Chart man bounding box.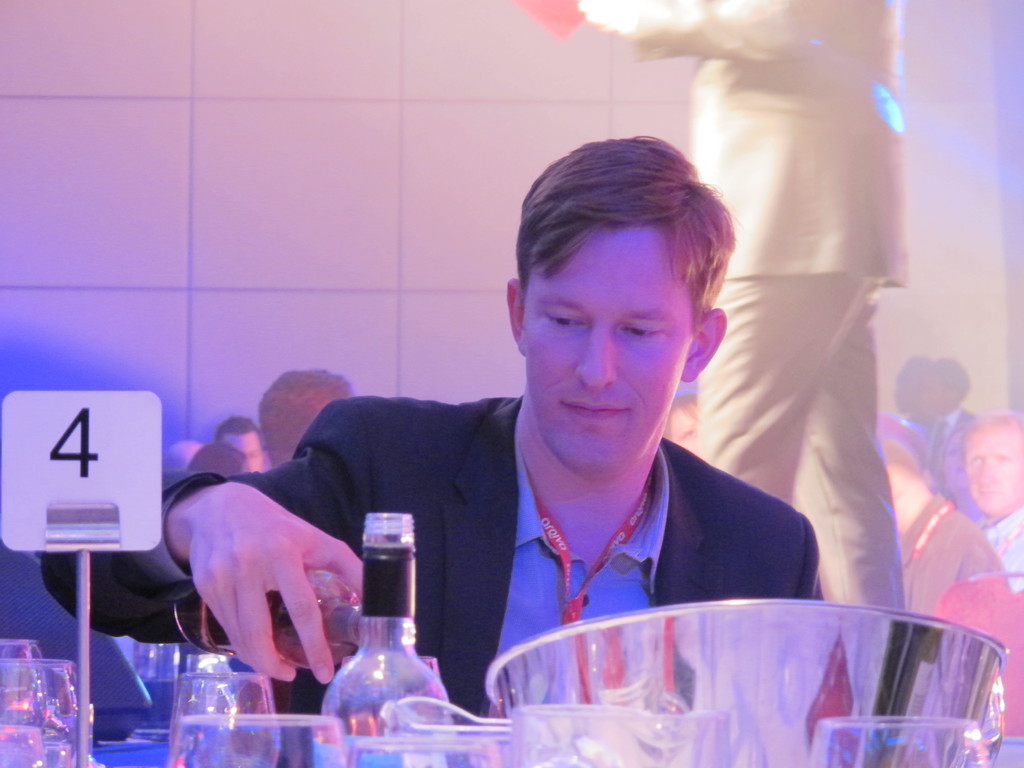
Charted: x1=216, y1=416, x2=270, y2=474.
